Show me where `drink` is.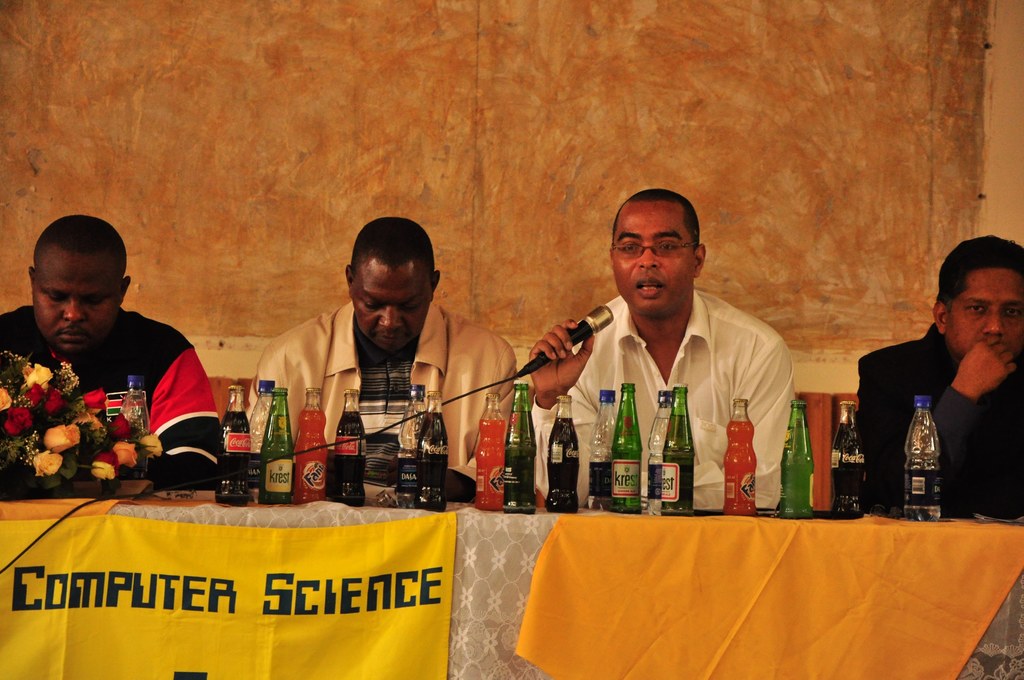
`drink` is at (662, 389, 692, 512).
